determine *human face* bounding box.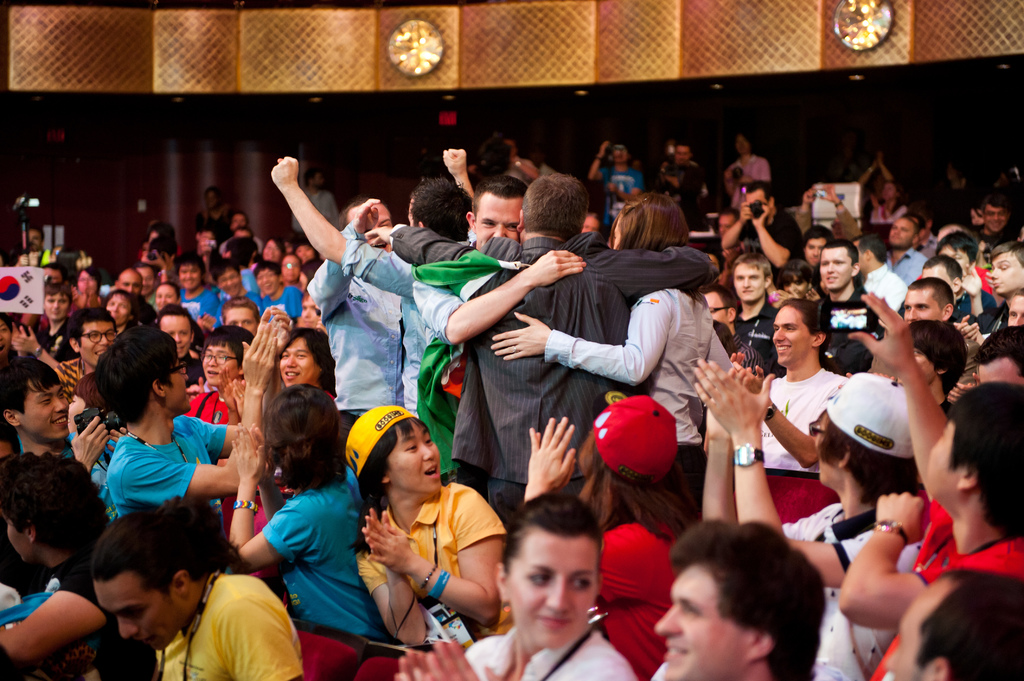
Determined: [703,290,725,323].
